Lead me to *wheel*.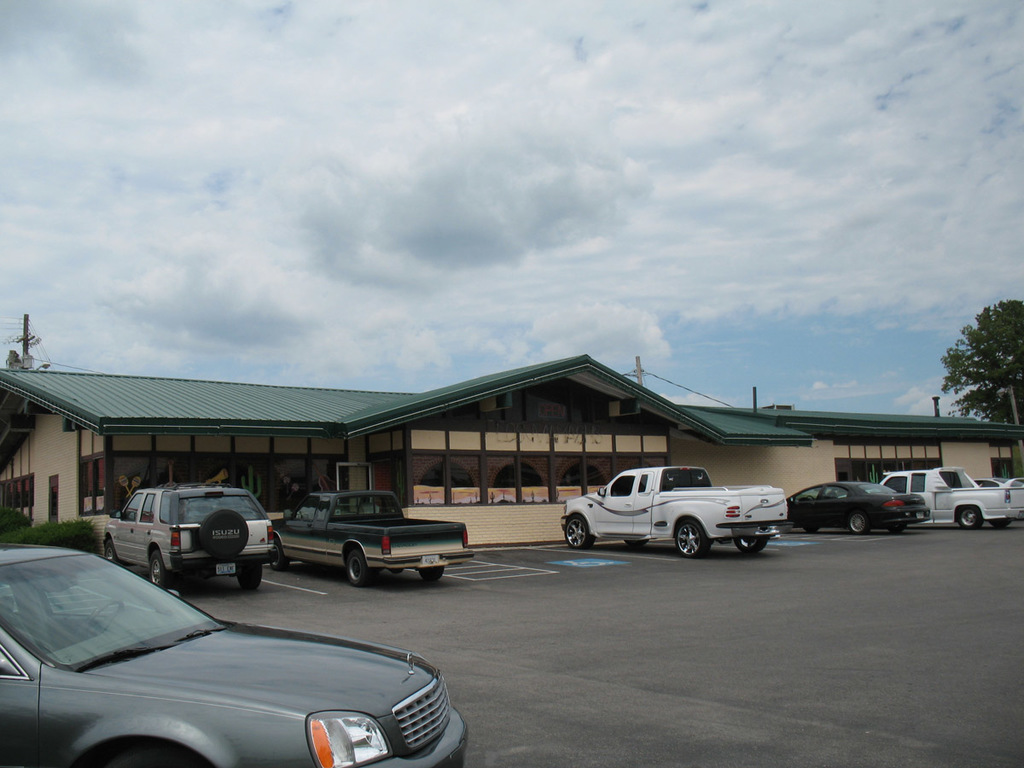
Lead to (348, 544, 369, 584).
